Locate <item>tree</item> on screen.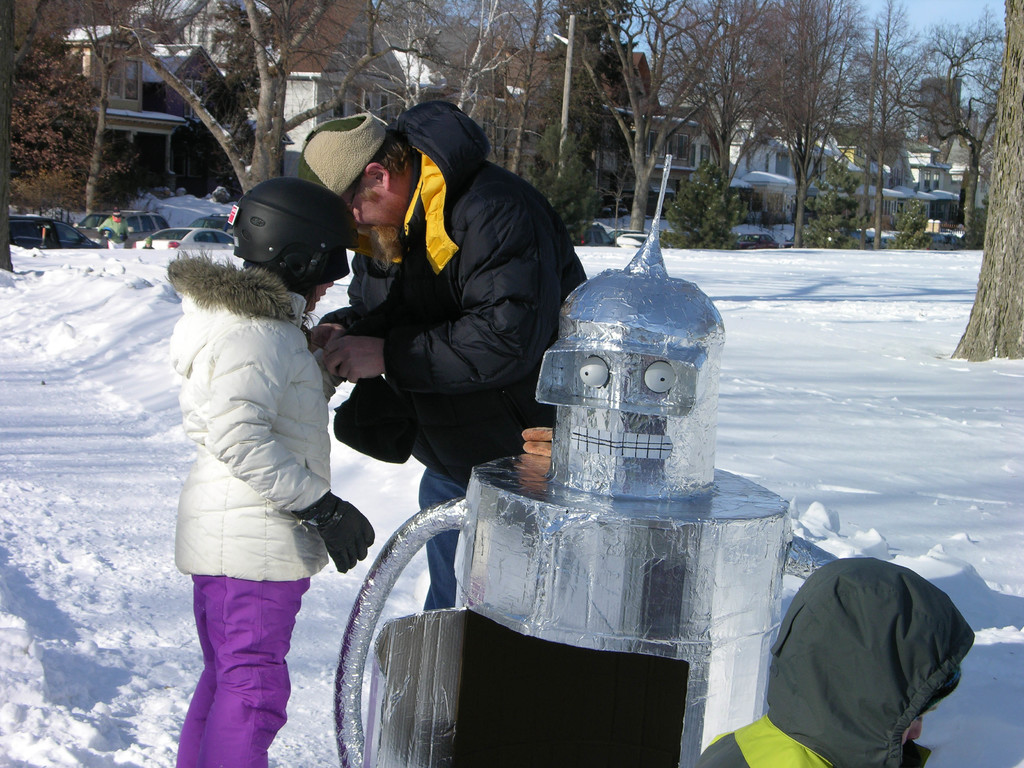
On screen at 852/0/957/253.
